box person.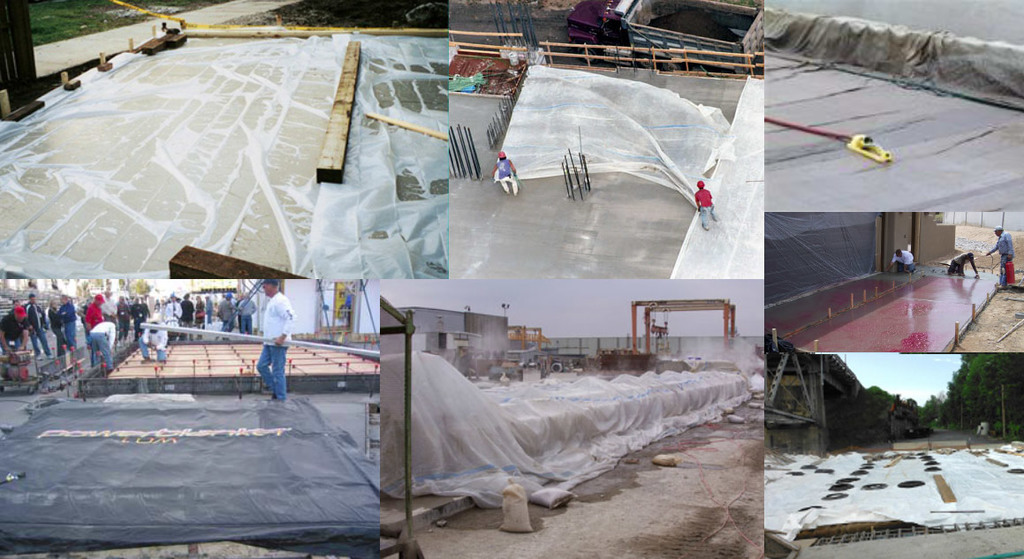
box=[180, 287, 199, 334].
